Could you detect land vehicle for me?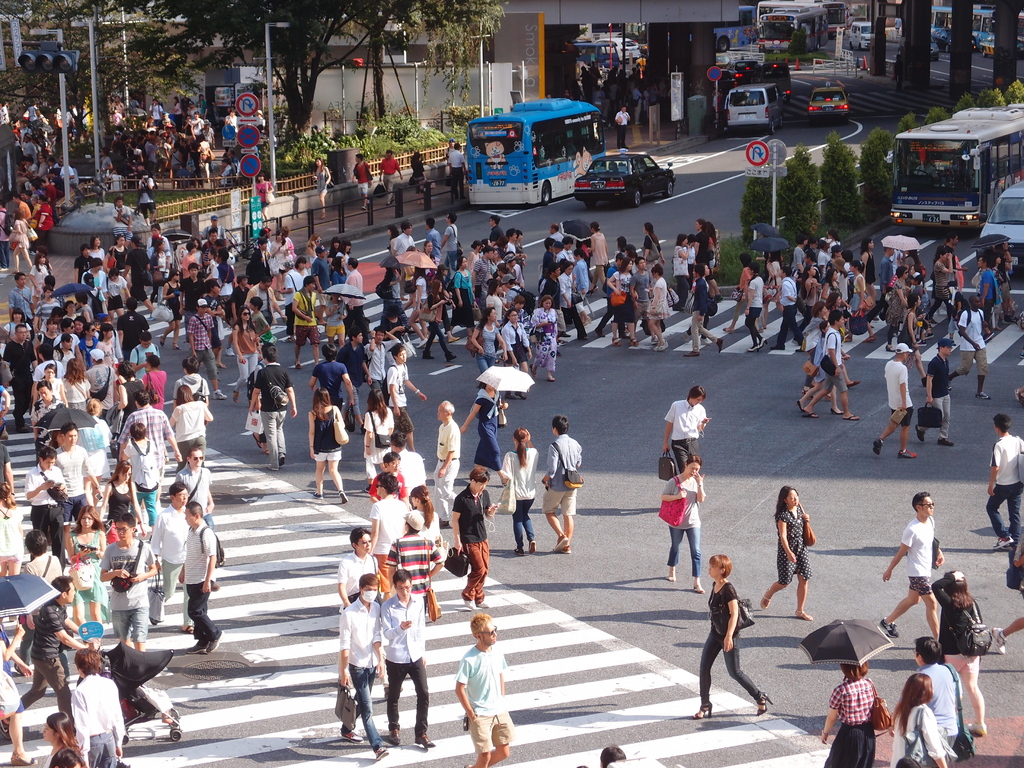
Detection result: detection(573, 42, 618, 58).
